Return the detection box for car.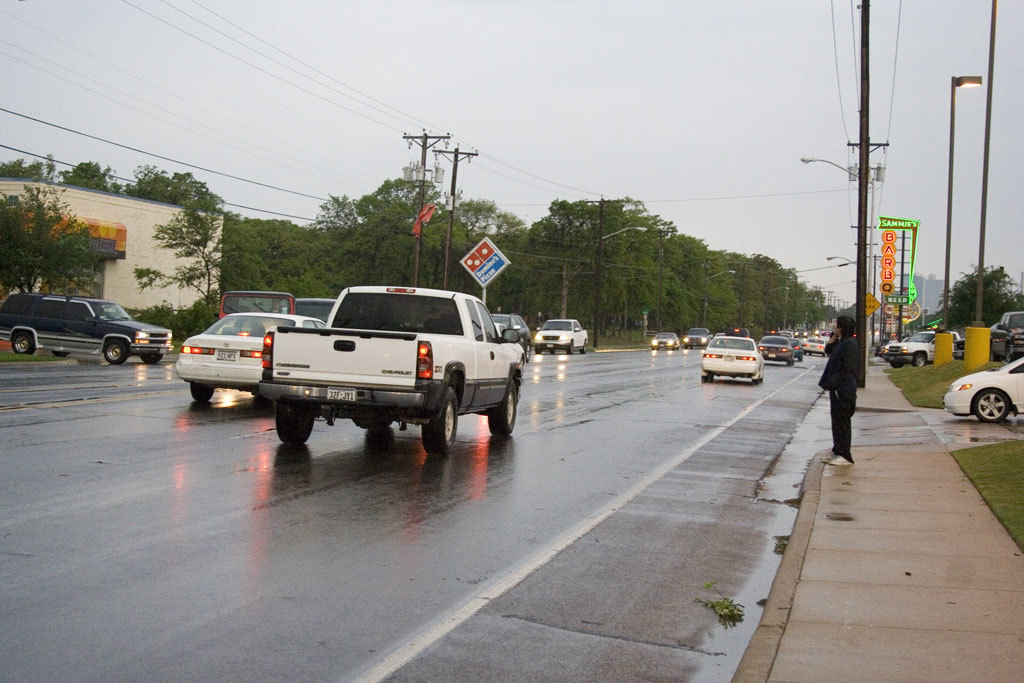
{"left": 491, "top": 312, "right": 531, "bottom": 356}.
